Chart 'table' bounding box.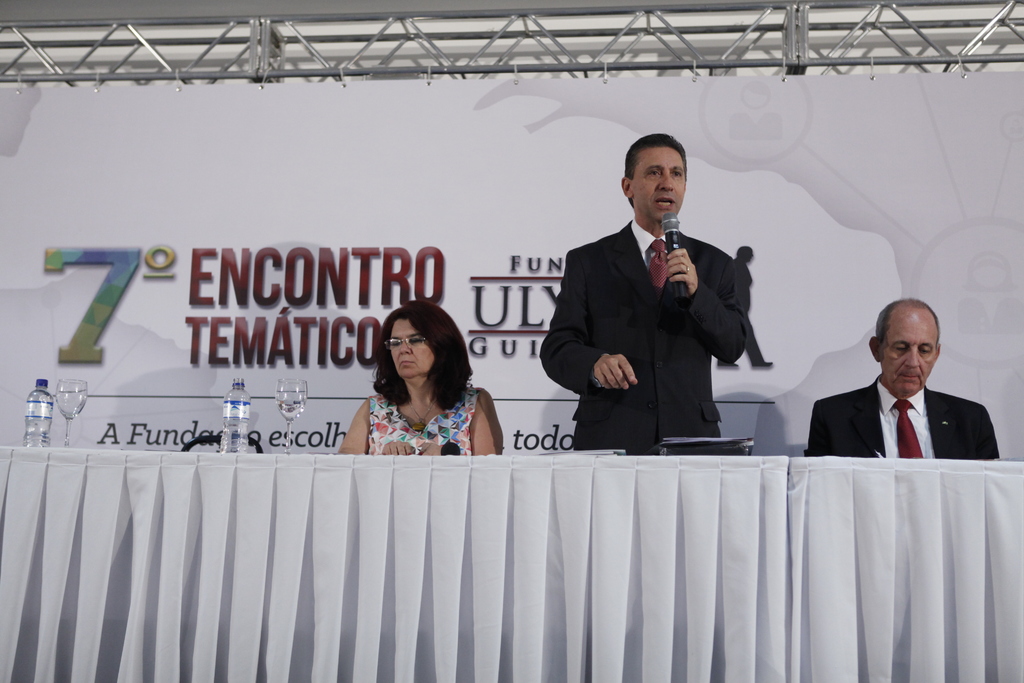
Charted: [left=0, top=441, right=1023, bottom=682].
